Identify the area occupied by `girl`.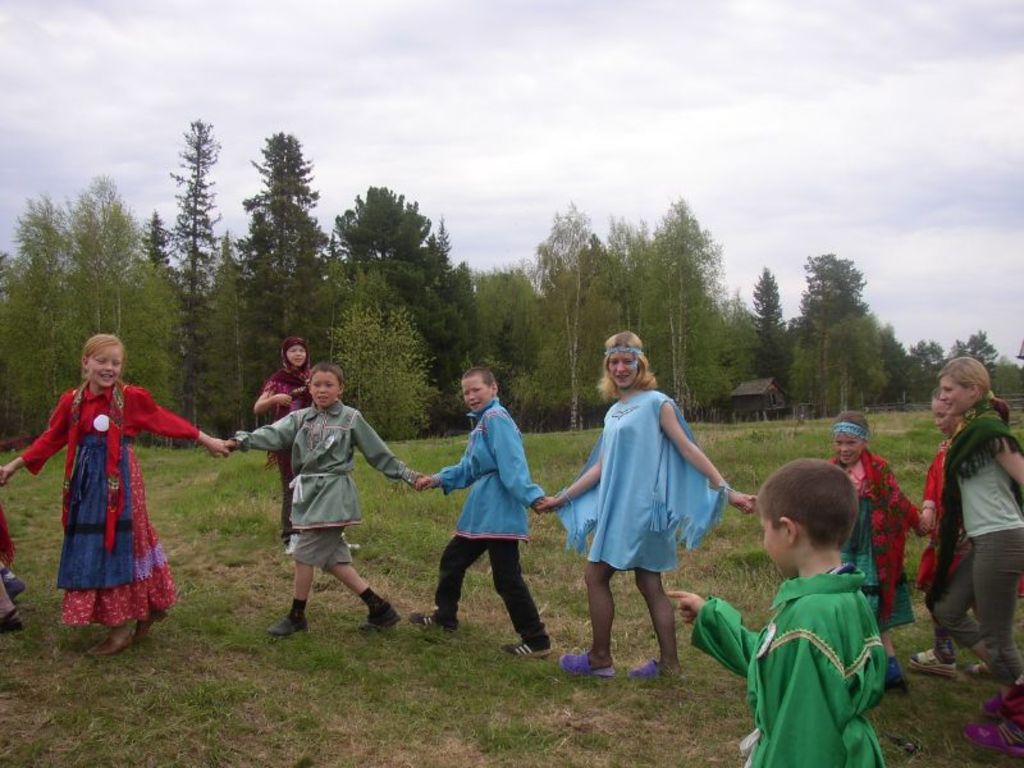
Area: bbox=(741, 411, 931, 695).
